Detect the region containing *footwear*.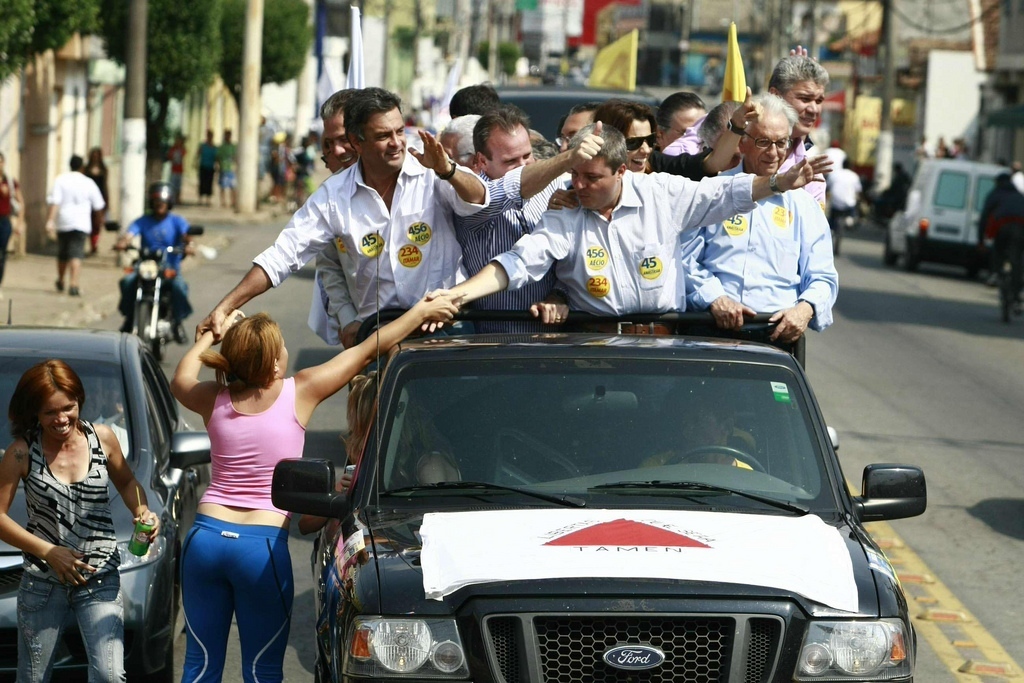
crop(118, 318, 134, 334).
